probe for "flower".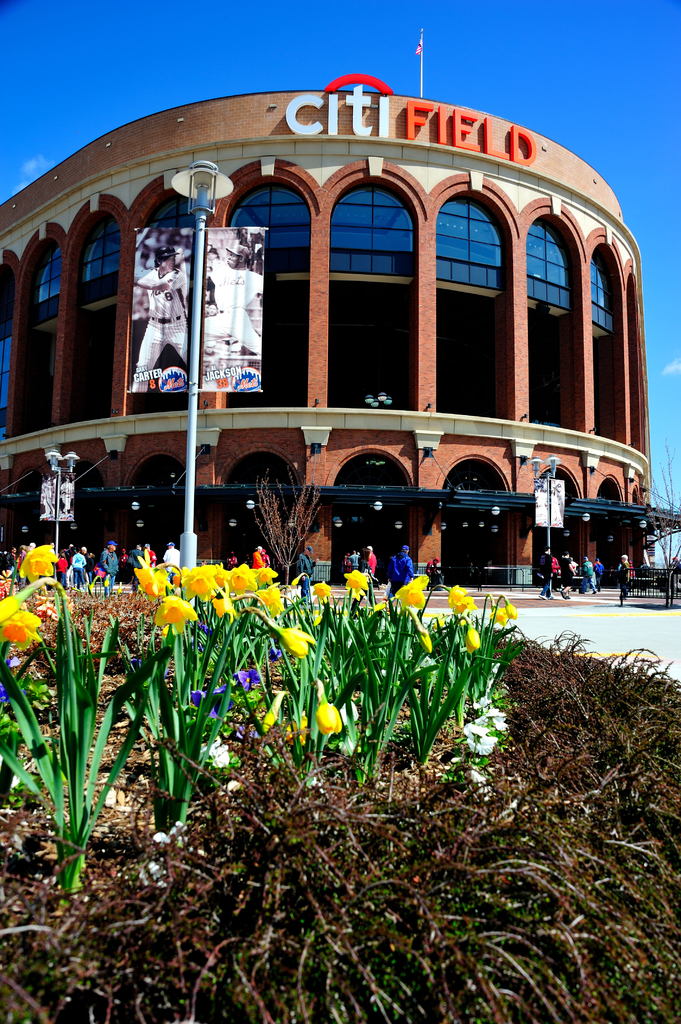
Probe result: BBox(0, 655, 28, 698).
